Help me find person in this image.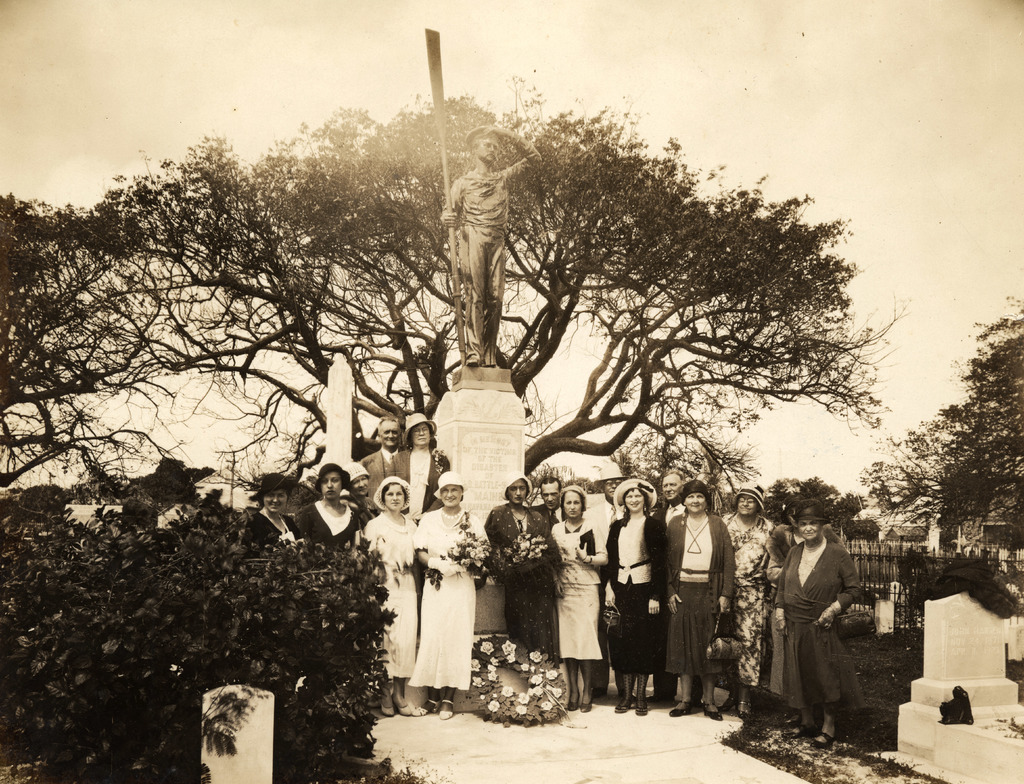
Found it: 227,461,328,703.
